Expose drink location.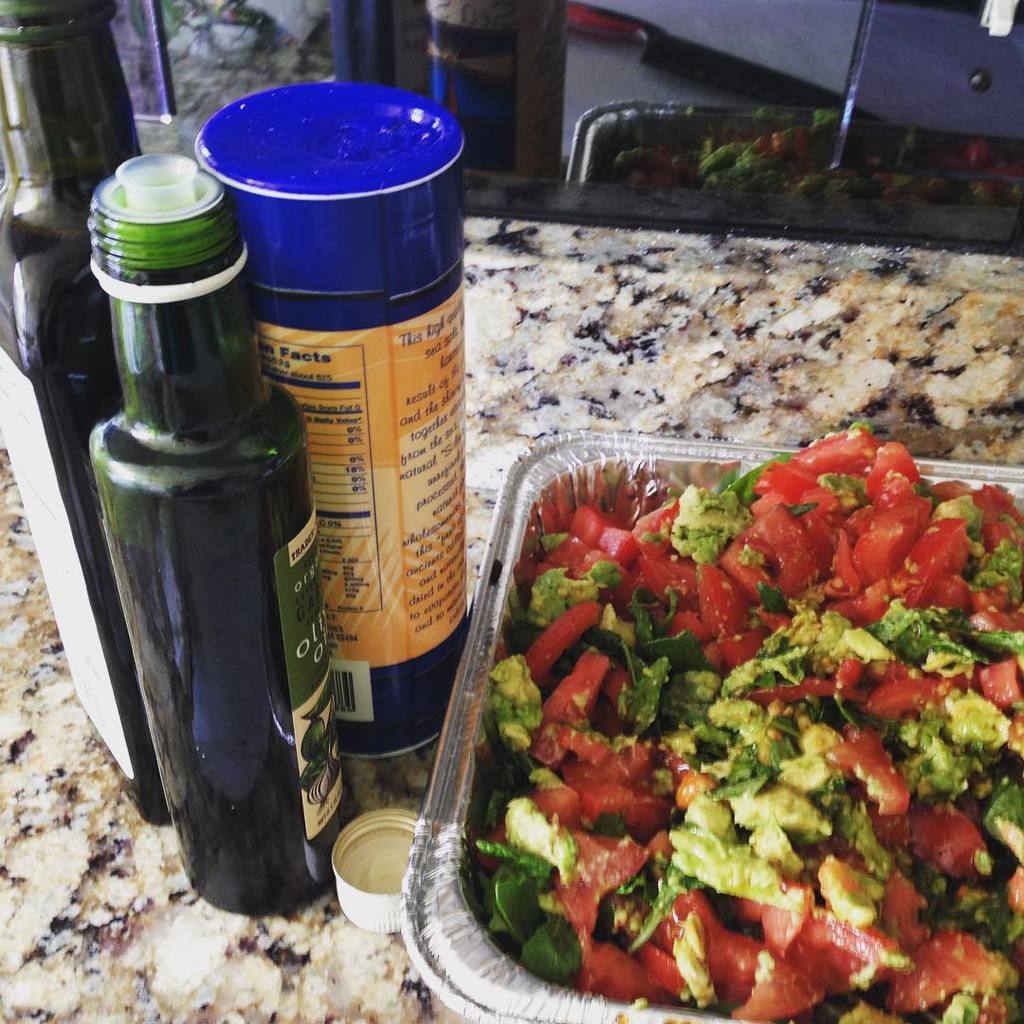
Exposed at bbox(63, 123, 304, 923).
